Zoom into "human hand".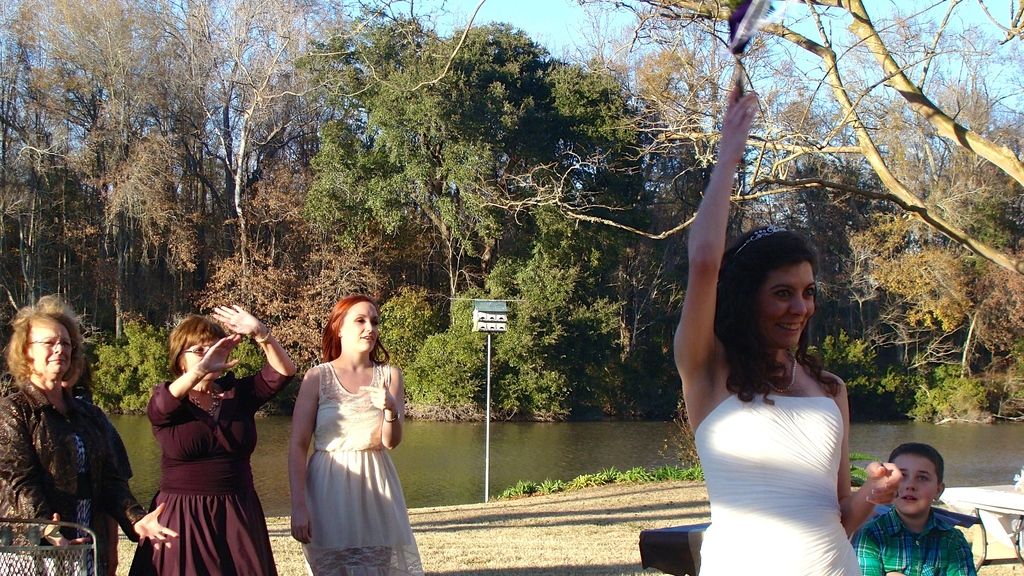
Zoom target: Rect(198, 333, 242, 374).
